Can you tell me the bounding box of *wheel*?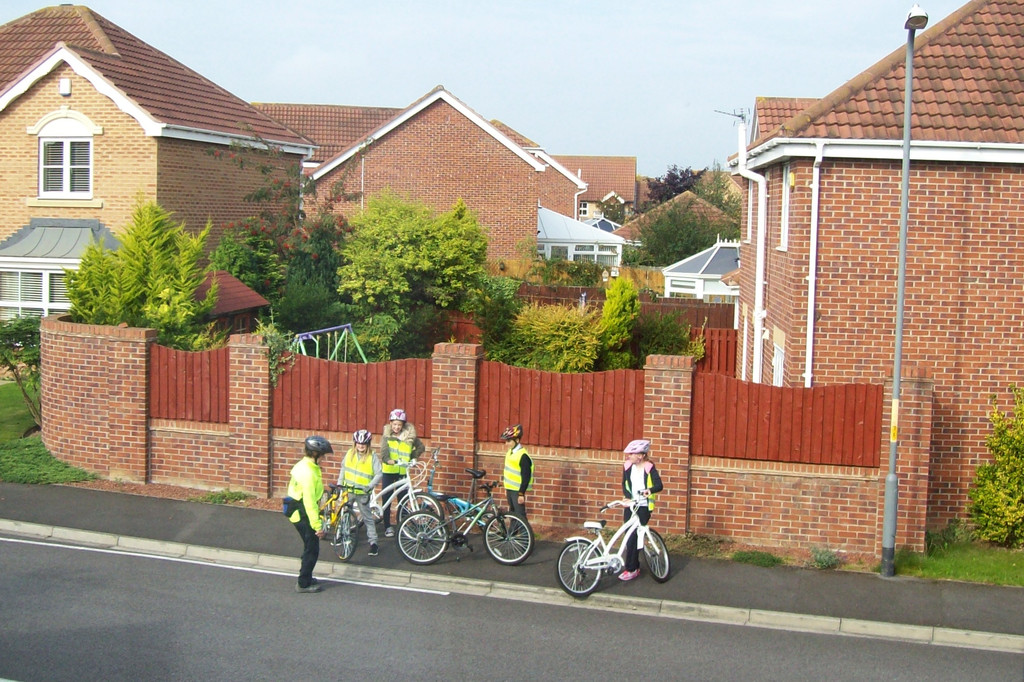
Rect(480, 514, 532, 560).
